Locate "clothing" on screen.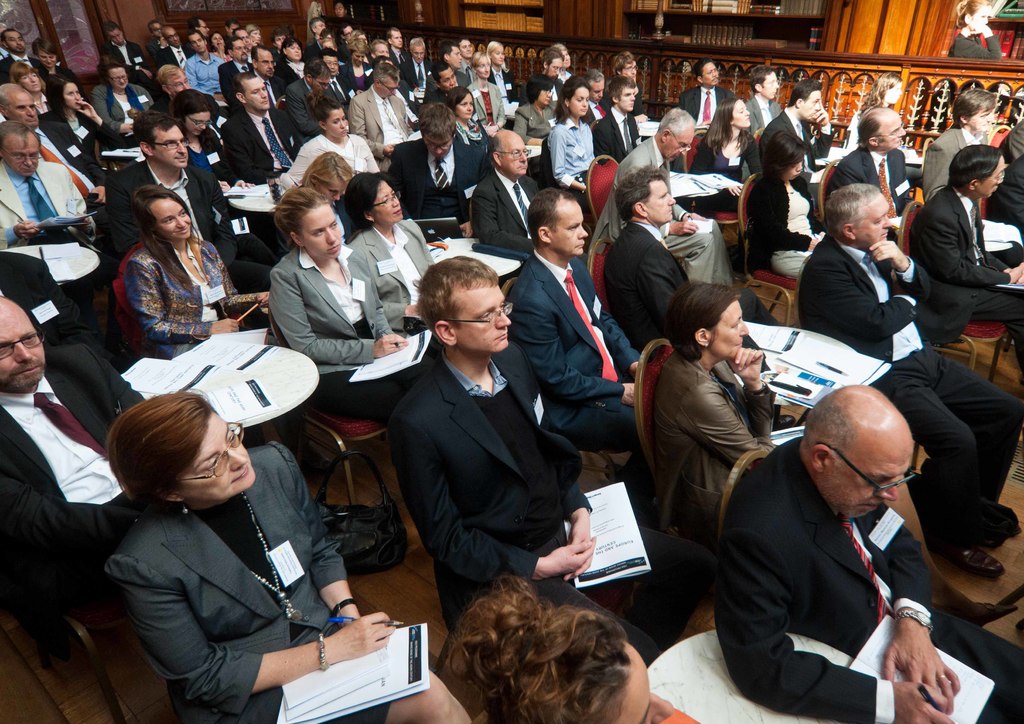
On screen at rect(491, 62, 517, 104).
